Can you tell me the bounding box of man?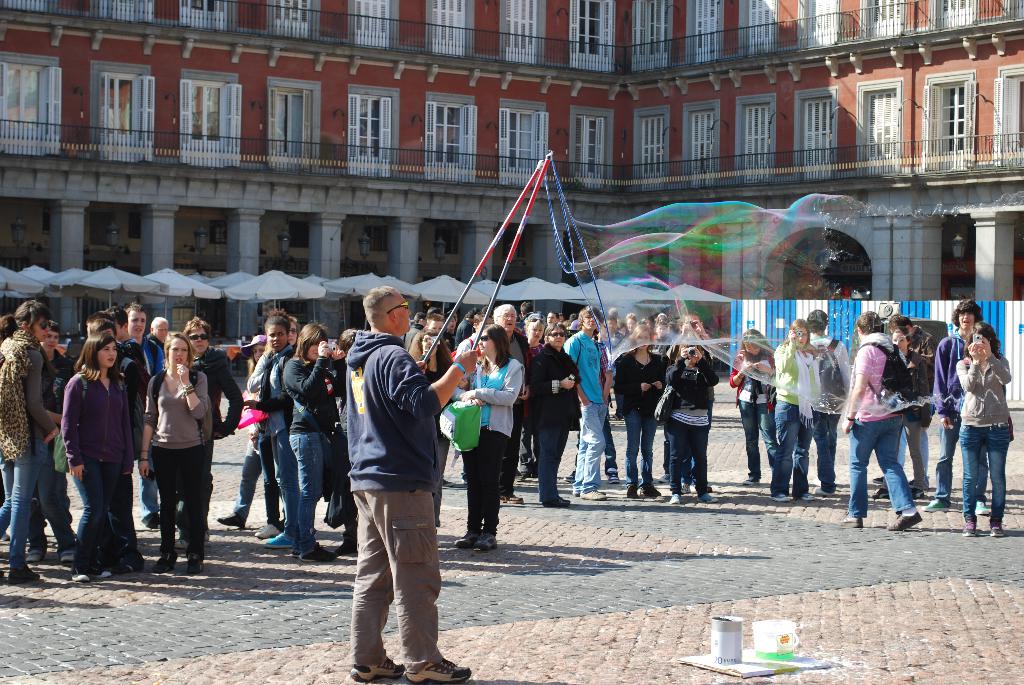
locate(414, 299, 450, 517).
